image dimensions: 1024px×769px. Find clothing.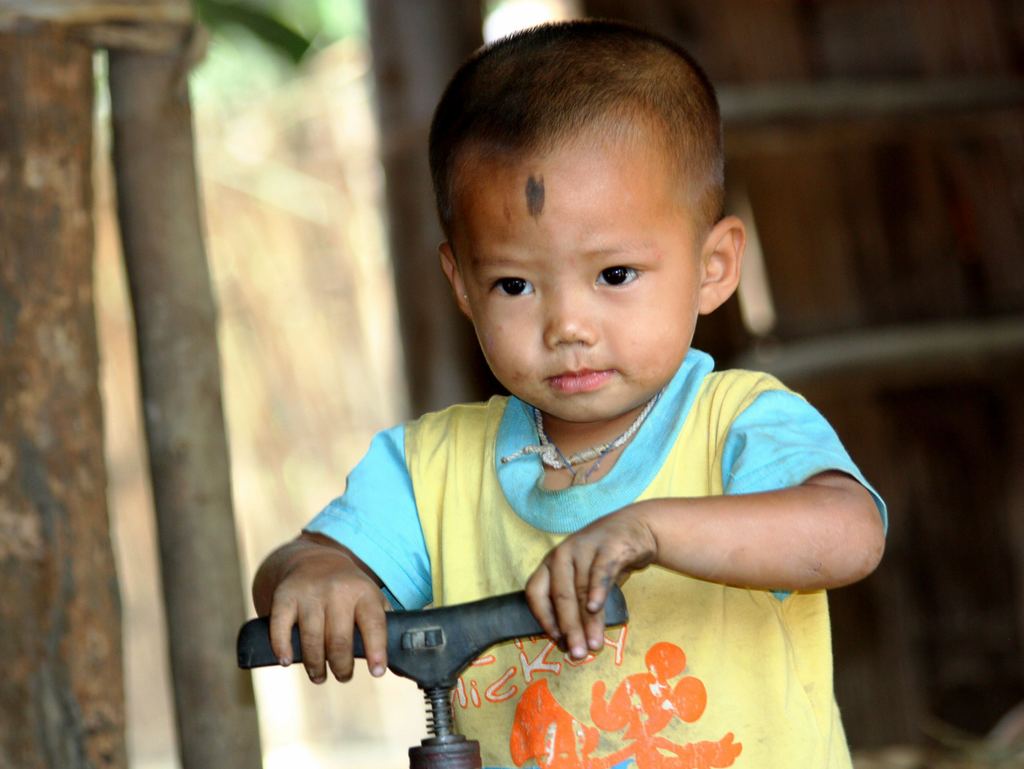
<bbox>438, 295, 879, 688</bbox>.
